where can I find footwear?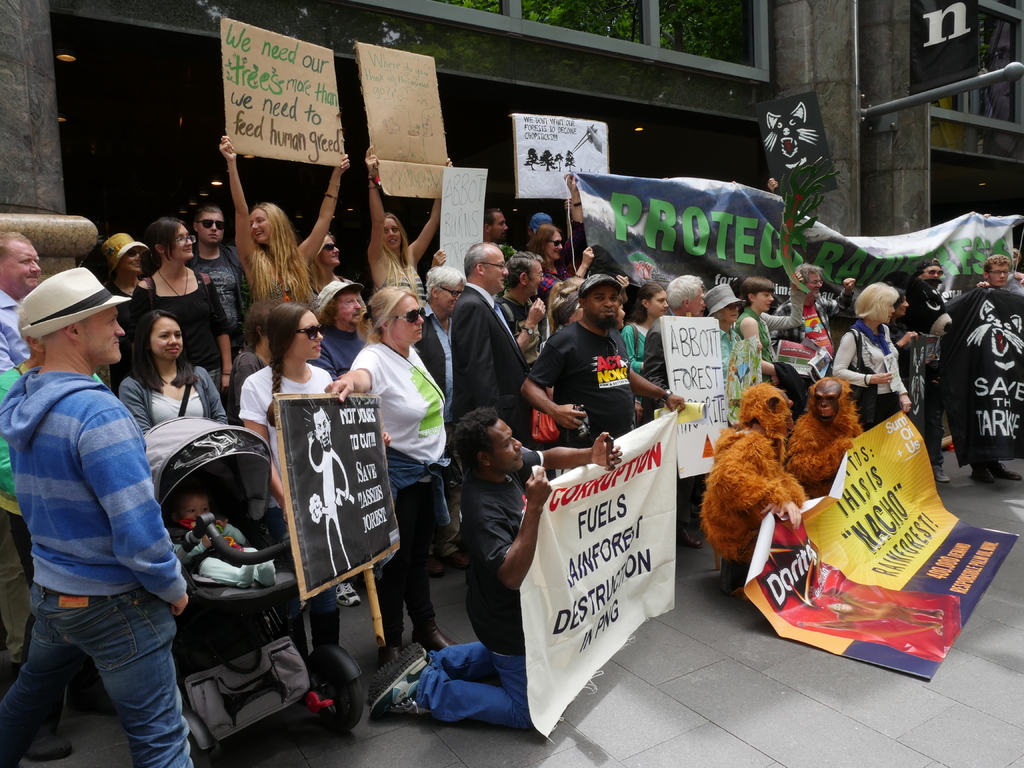
You can find it at 969/461/988/481.
